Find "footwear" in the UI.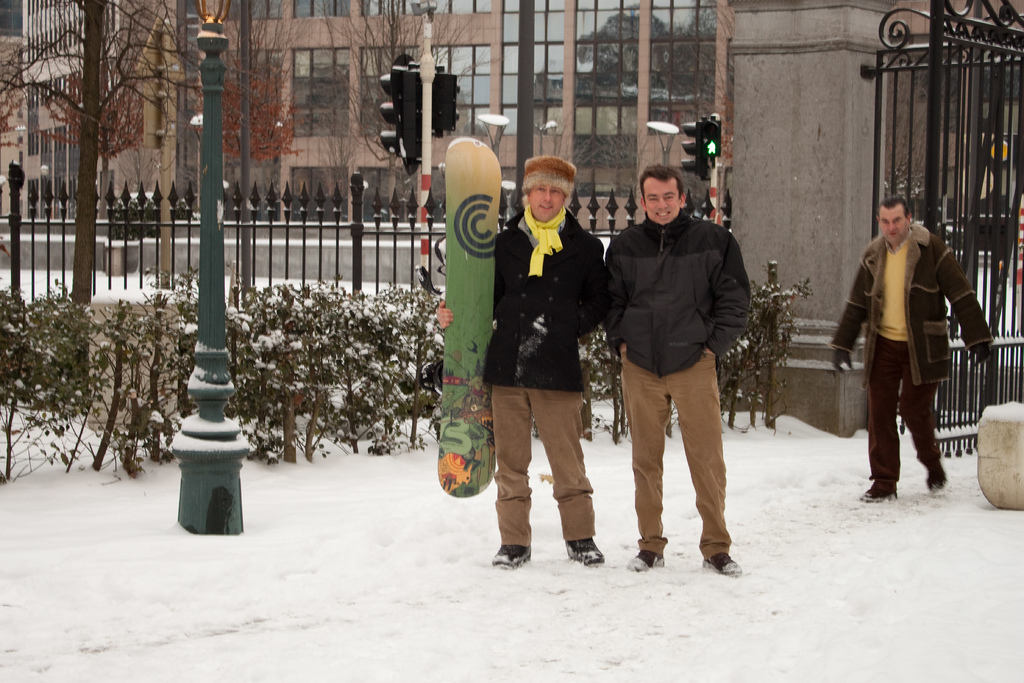
UI element at region(626, 550, 667, 572).
